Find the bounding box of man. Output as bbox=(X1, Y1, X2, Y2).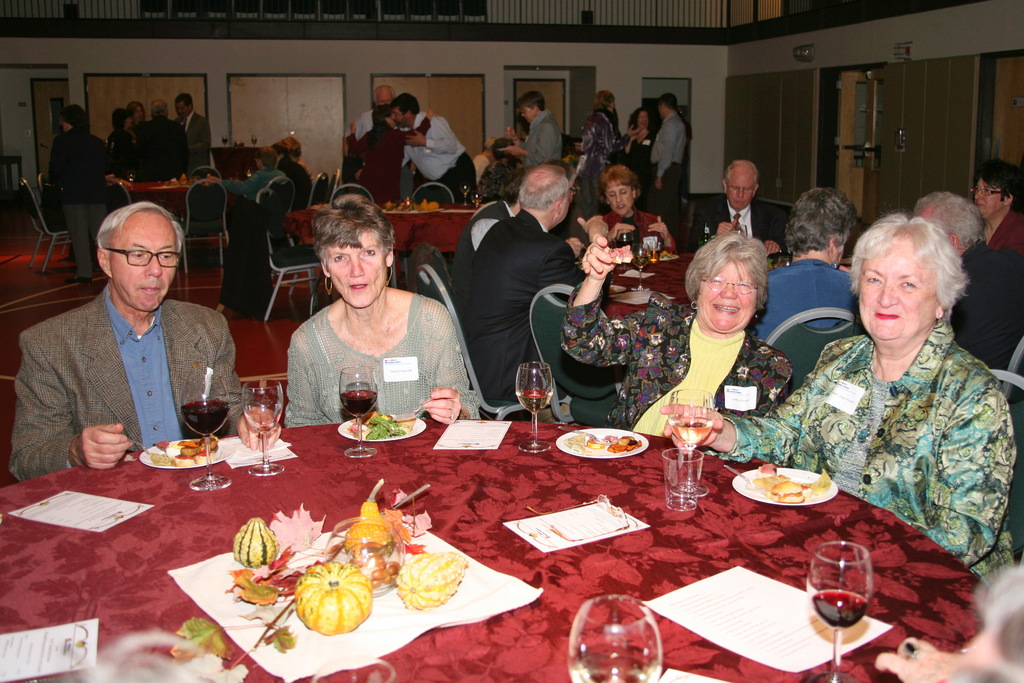
bbox=(646, 81, 687, 234).
